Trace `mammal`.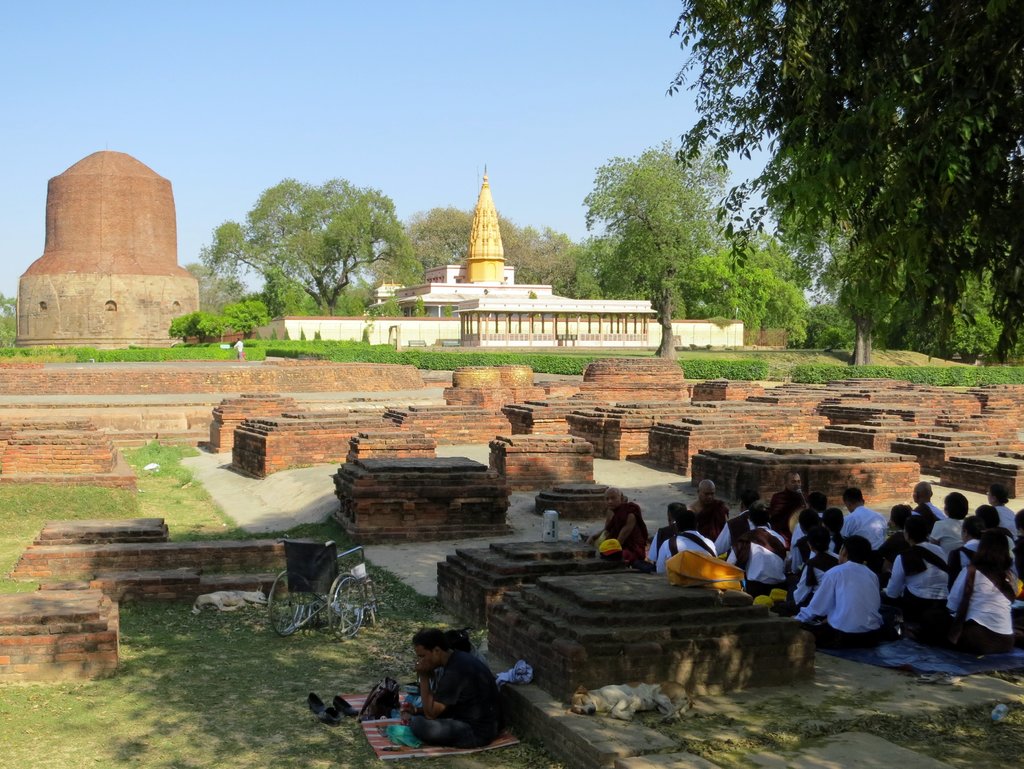
Traced to <box>584,487,652,558</box>.
